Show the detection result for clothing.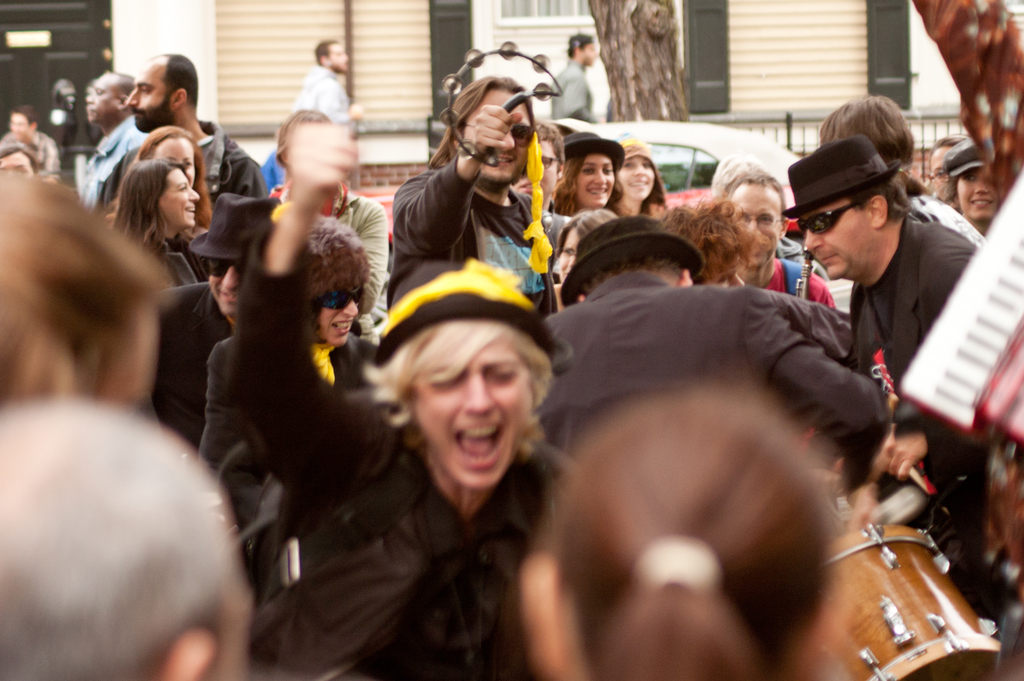
bbox=[239, 220, 583, 680].
